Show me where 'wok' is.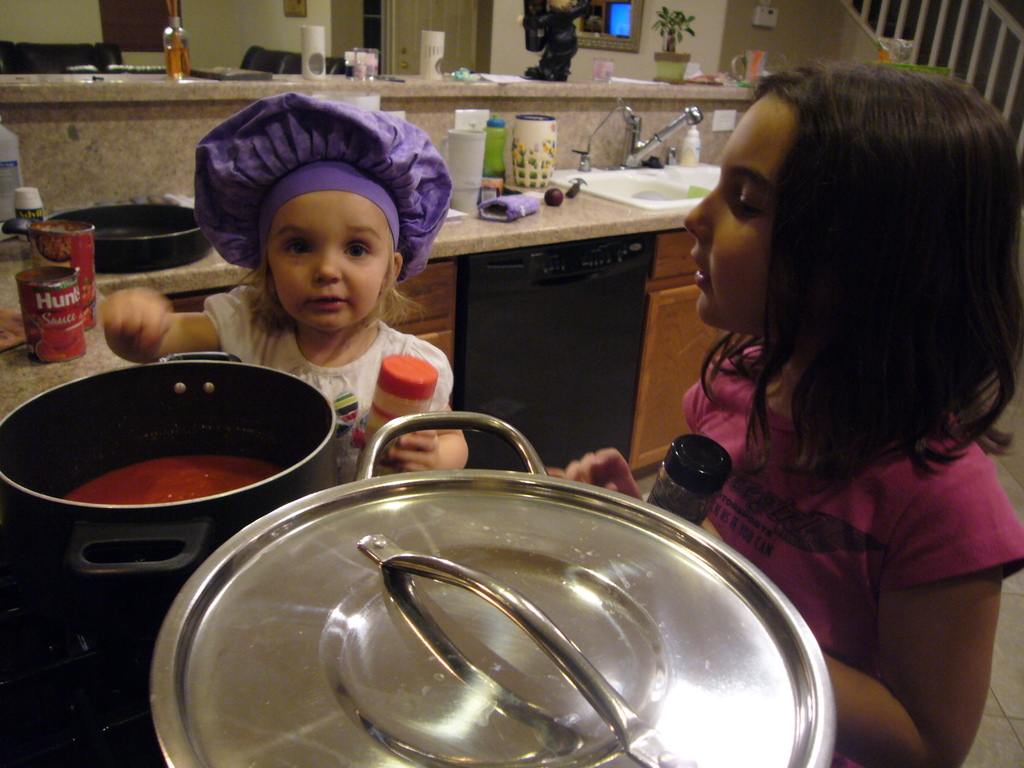
'wok' is at box=[3, 203, 210, 274].
